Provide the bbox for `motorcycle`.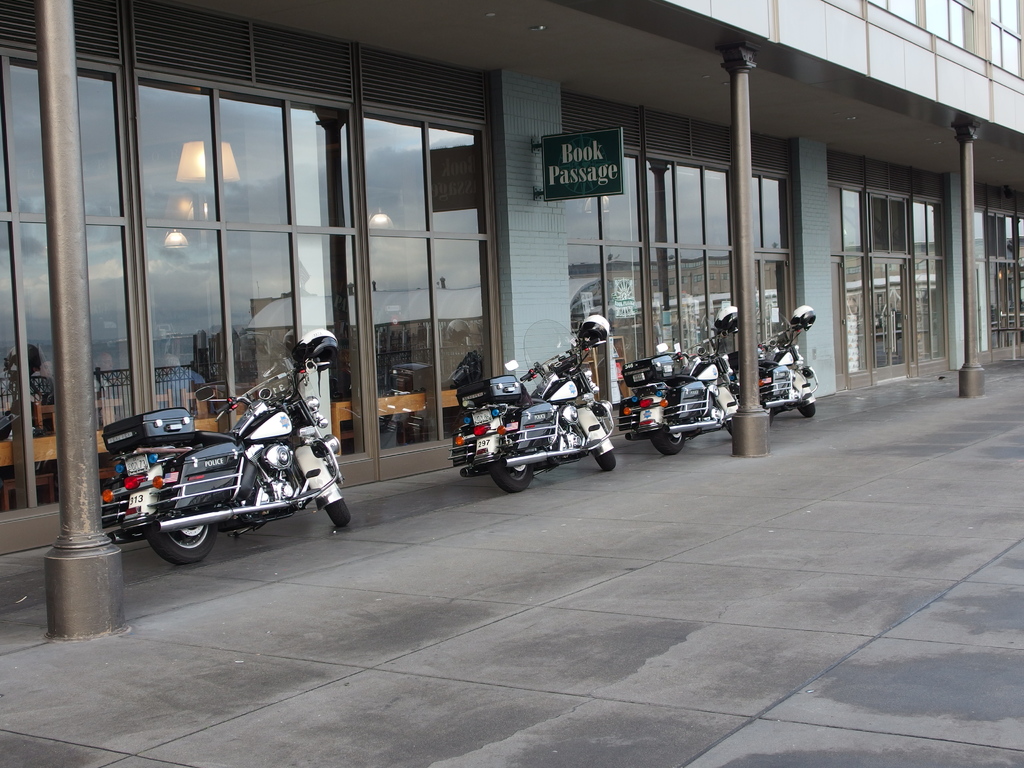
left=447, top=318, right=617, bottom=492.
